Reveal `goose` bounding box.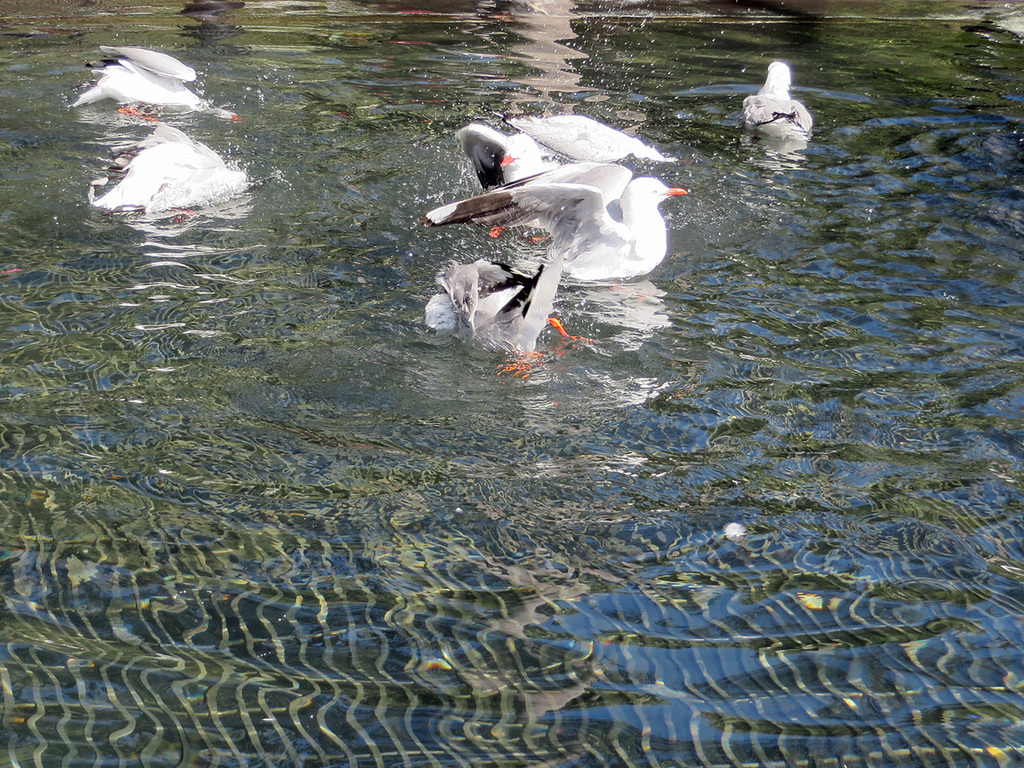
Revealed: pyautogui.locateOnScreen(423, 171, 709, 297).
